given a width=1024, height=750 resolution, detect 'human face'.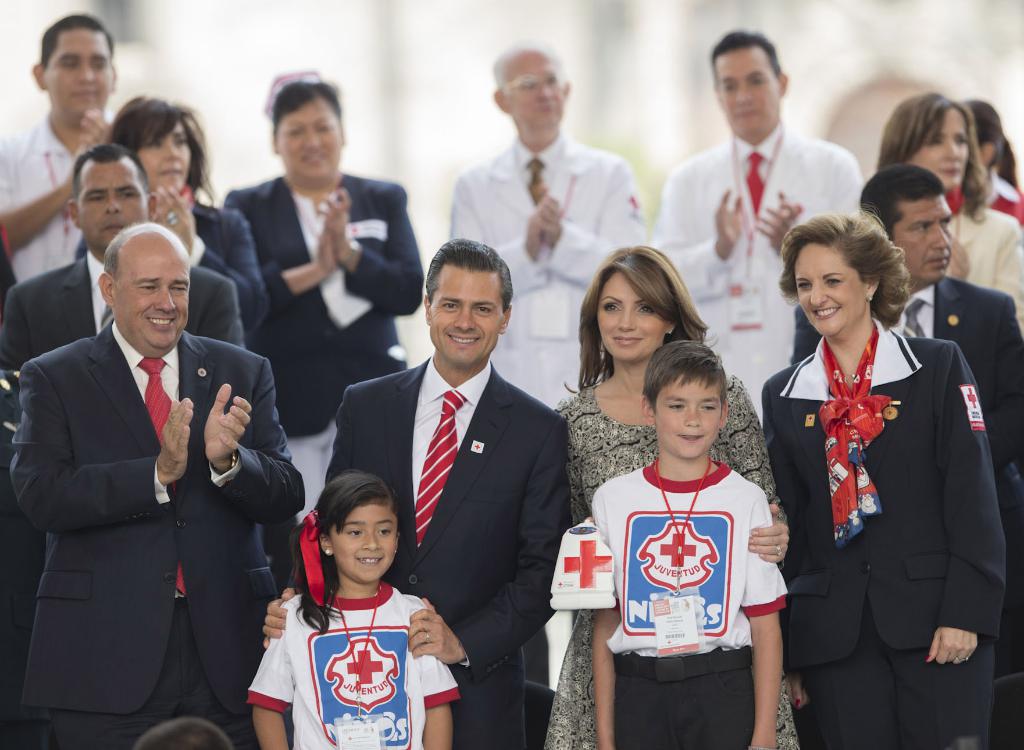
[left=433, top=263, right=517, bottom=371].
